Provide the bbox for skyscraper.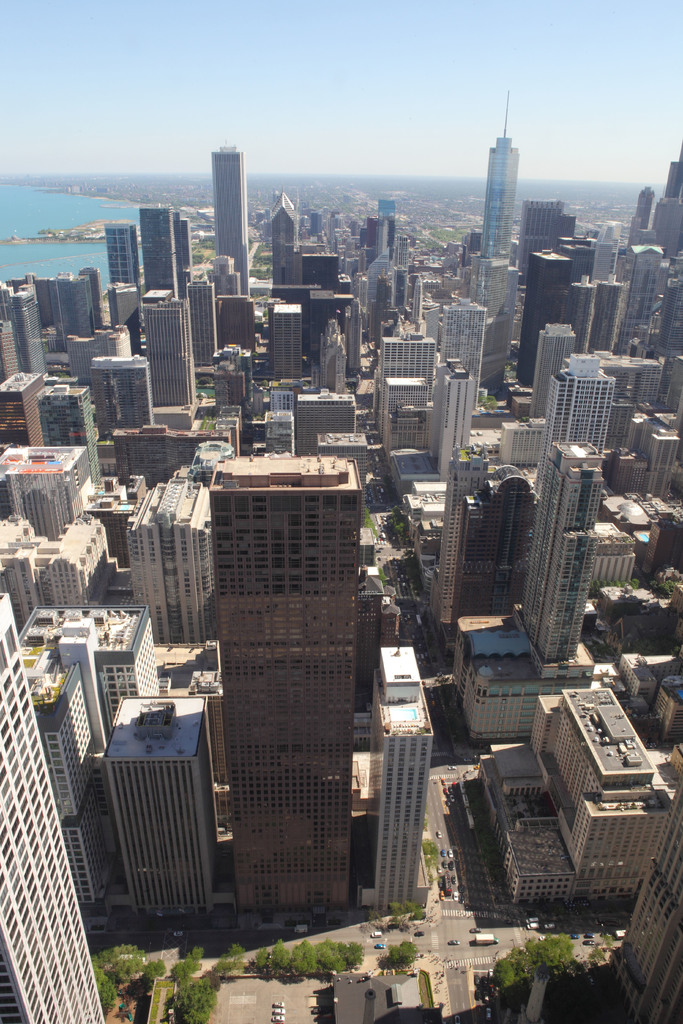
[206, 448, 358, 902].
